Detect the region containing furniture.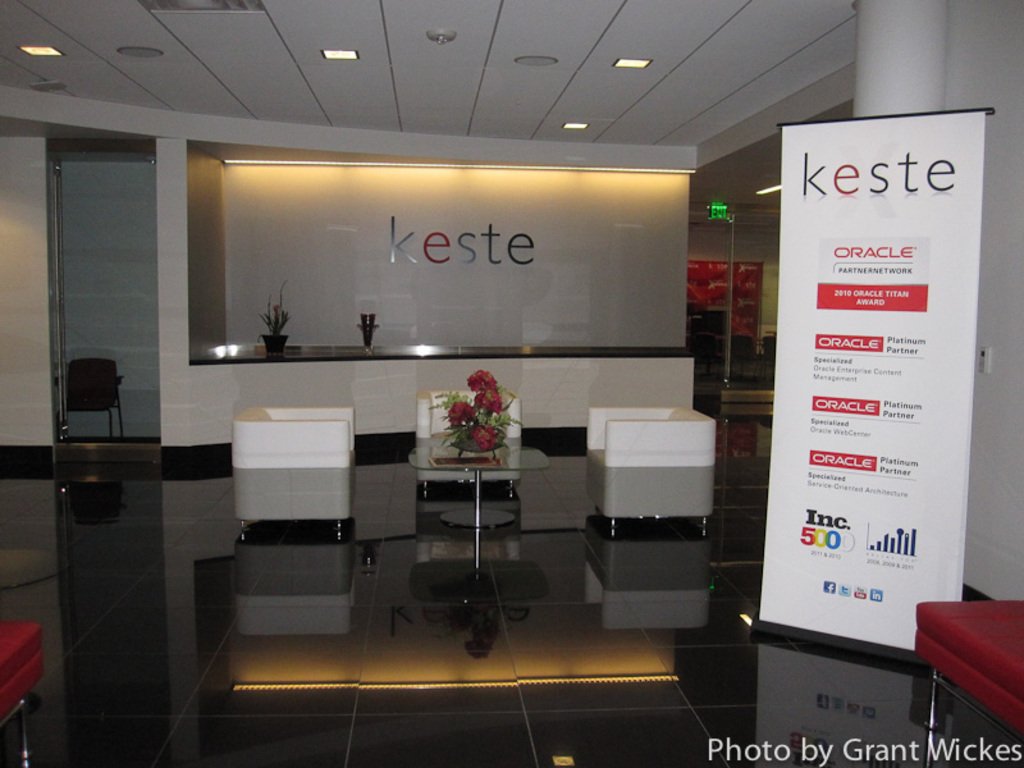
detection(67, 355, 123, 436).
